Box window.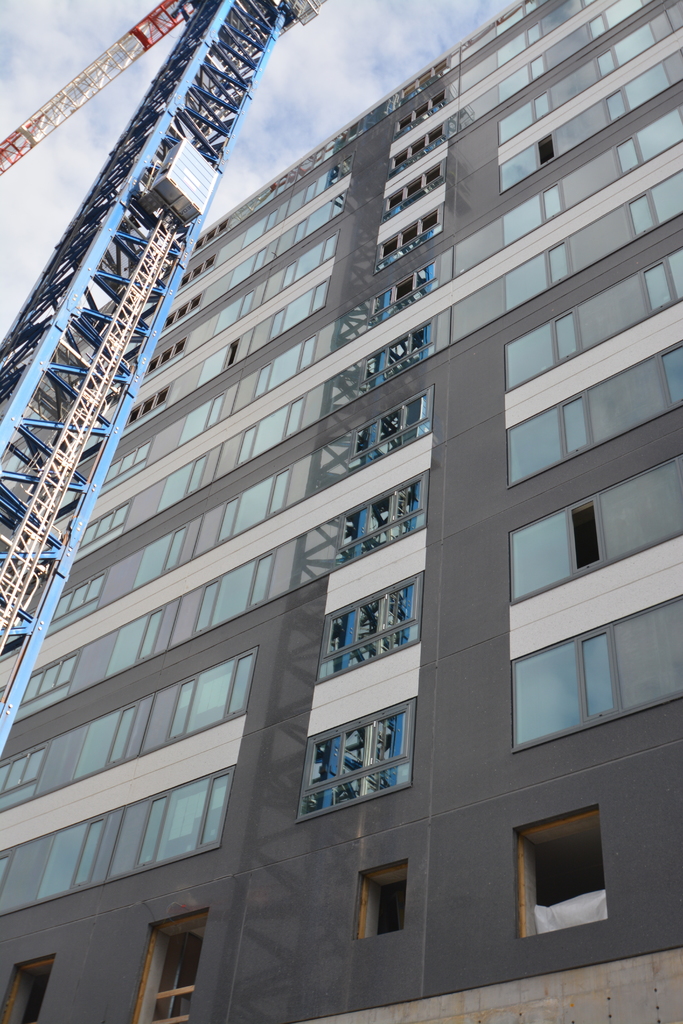
(358, 316, 434, 398).
